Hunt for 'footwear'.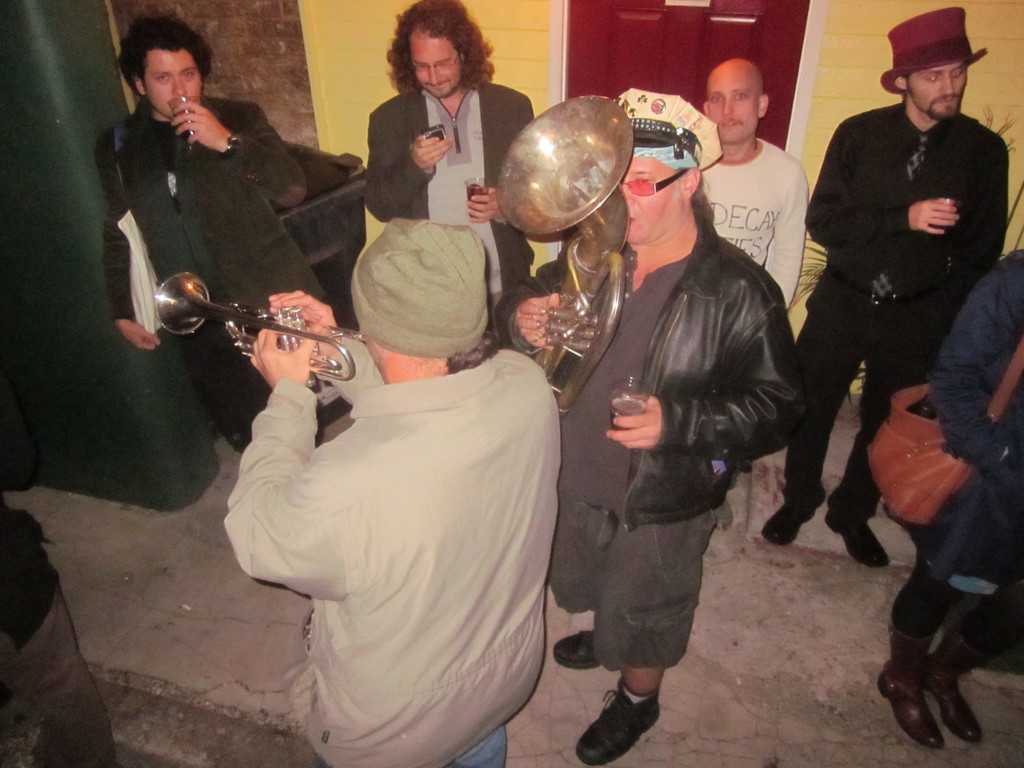
Hunted down at left=831, top=512, right=890, bottom=565.
